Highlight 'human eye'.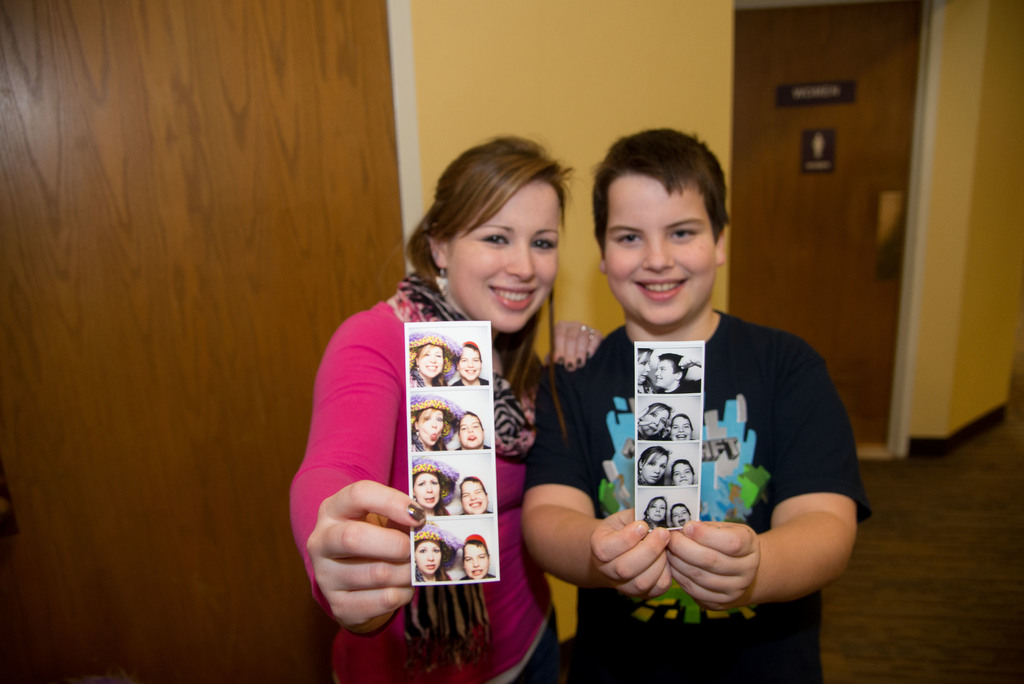
Highlighted region: (477,230,509,245).
